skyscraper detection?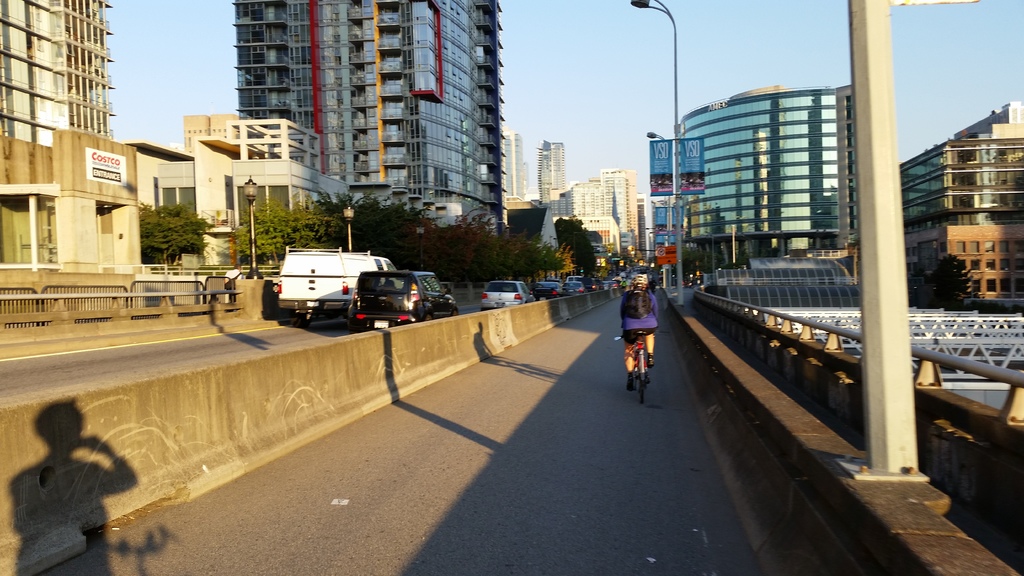
<box>0,0,110,152</box>
